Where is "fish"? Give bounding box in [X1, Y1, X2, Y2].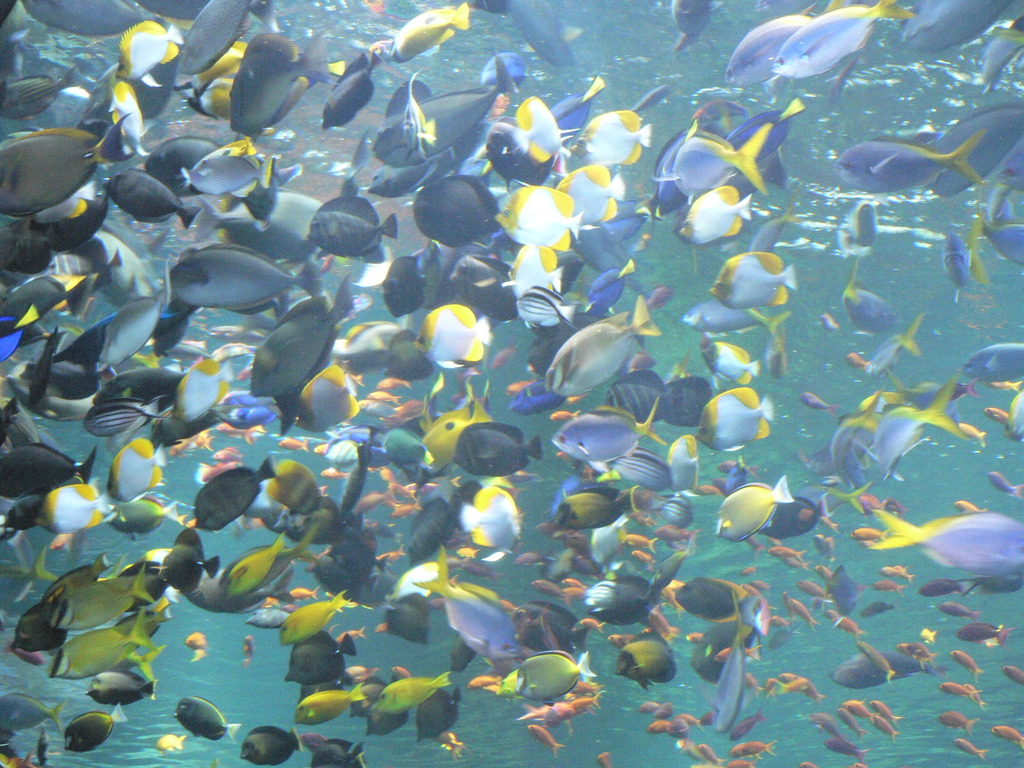
[989, 724, 1023, 750].
